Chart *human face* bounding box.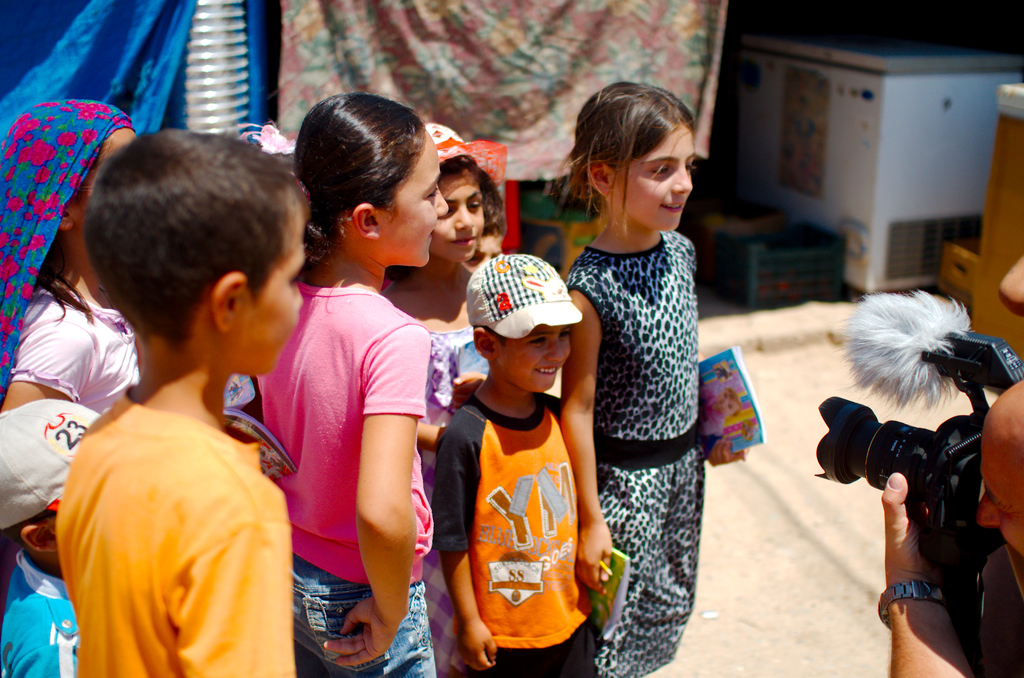
Charted: Rect(497, 323, 570, 395).
